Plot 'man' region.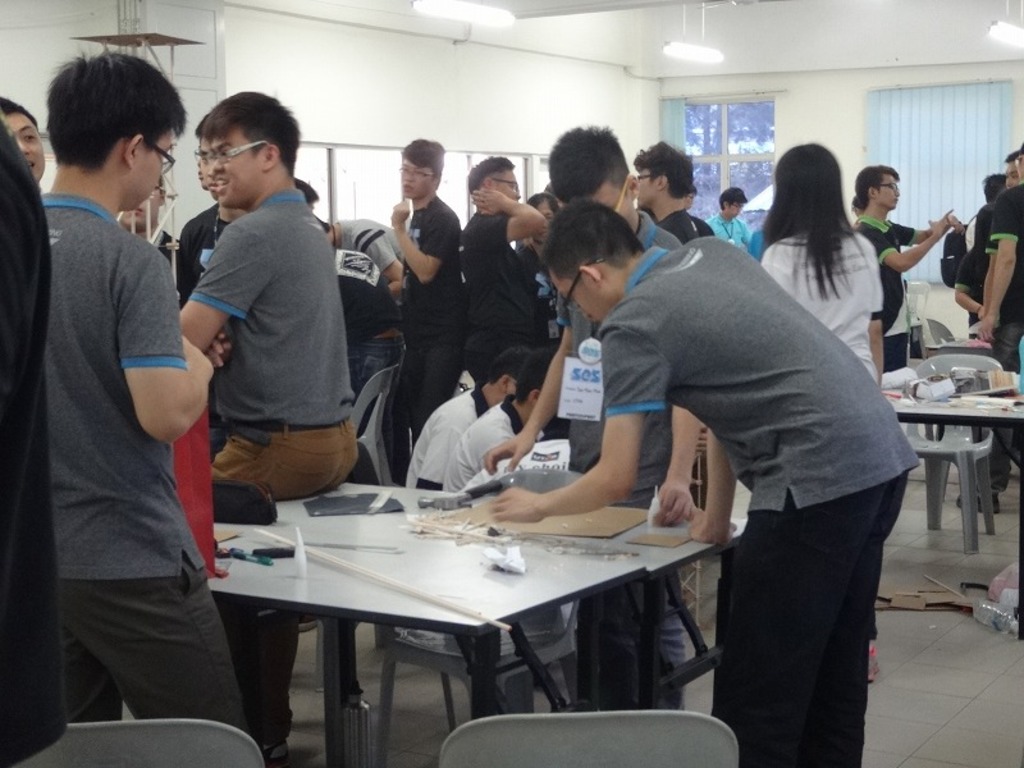
Plotted at 955/143/1023/509.
